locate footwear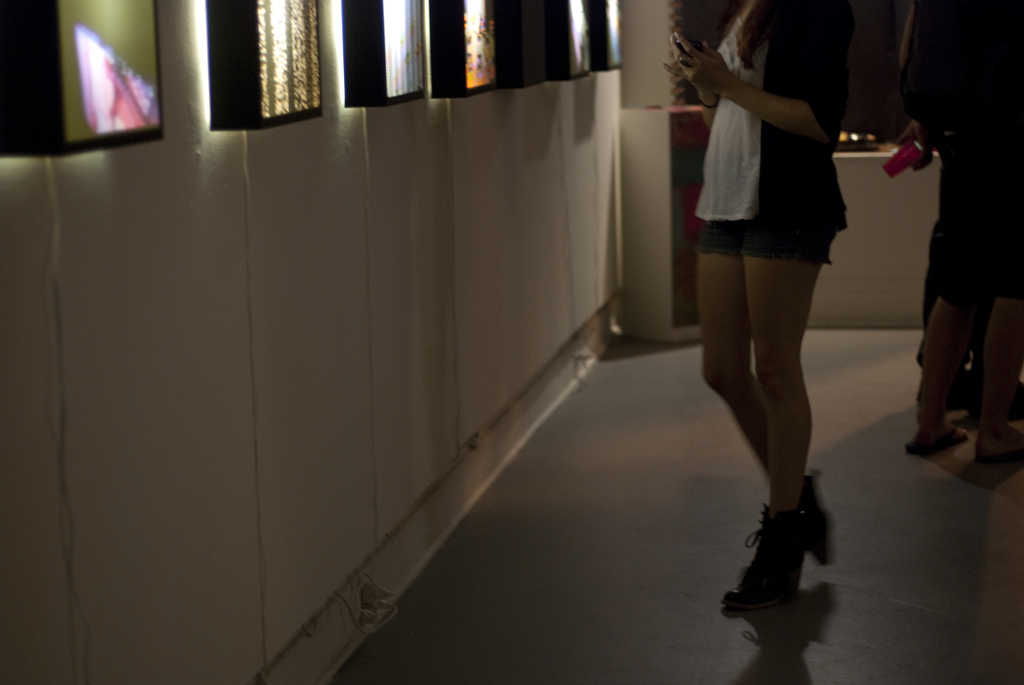
<bbox>970, 432, 1023, 471</bbox>
